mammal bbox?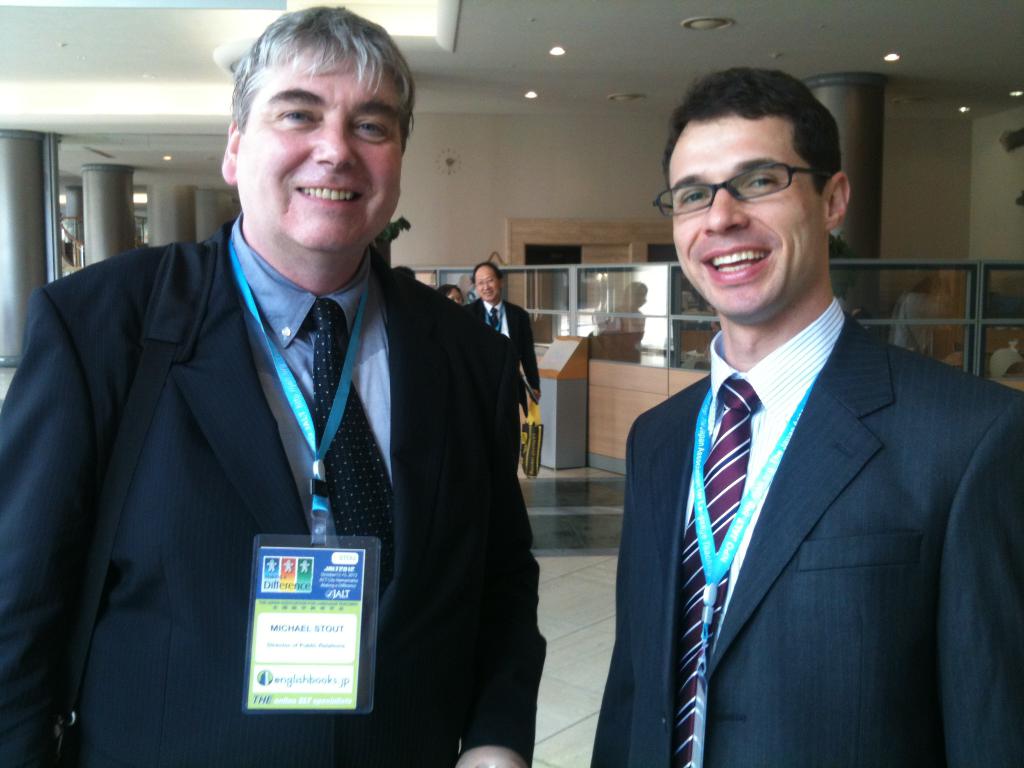
locate(437, 286, 462, 305)
